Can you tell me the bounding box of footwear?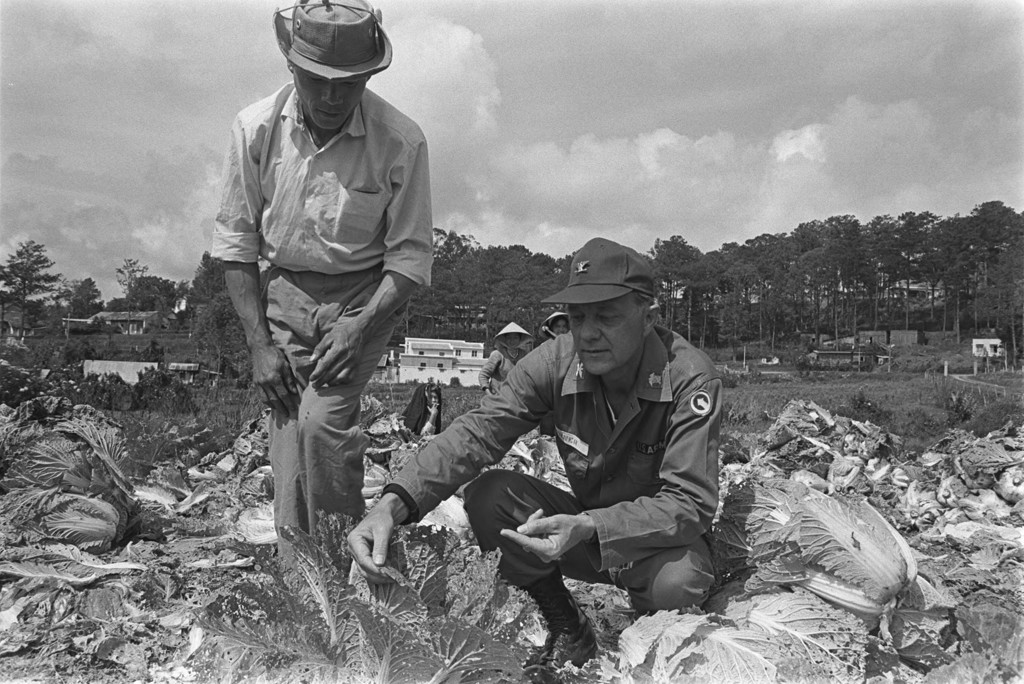
pyautogui.locateOnScreen(535, 603, 597, 683).
